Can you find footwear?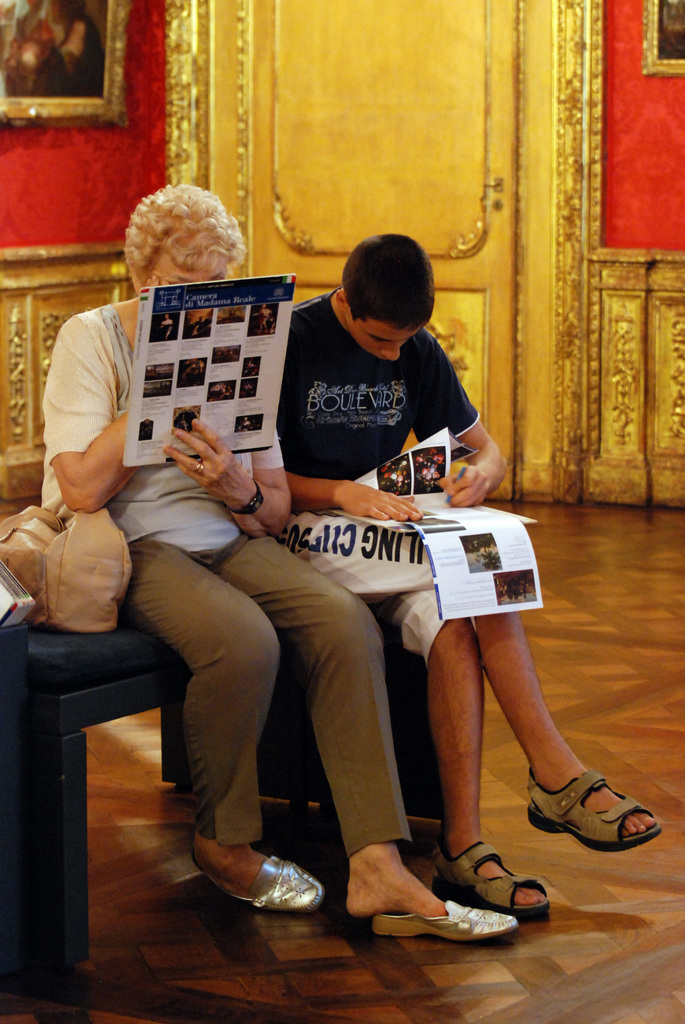
Yes, bounding box: 369,897,525,934.
